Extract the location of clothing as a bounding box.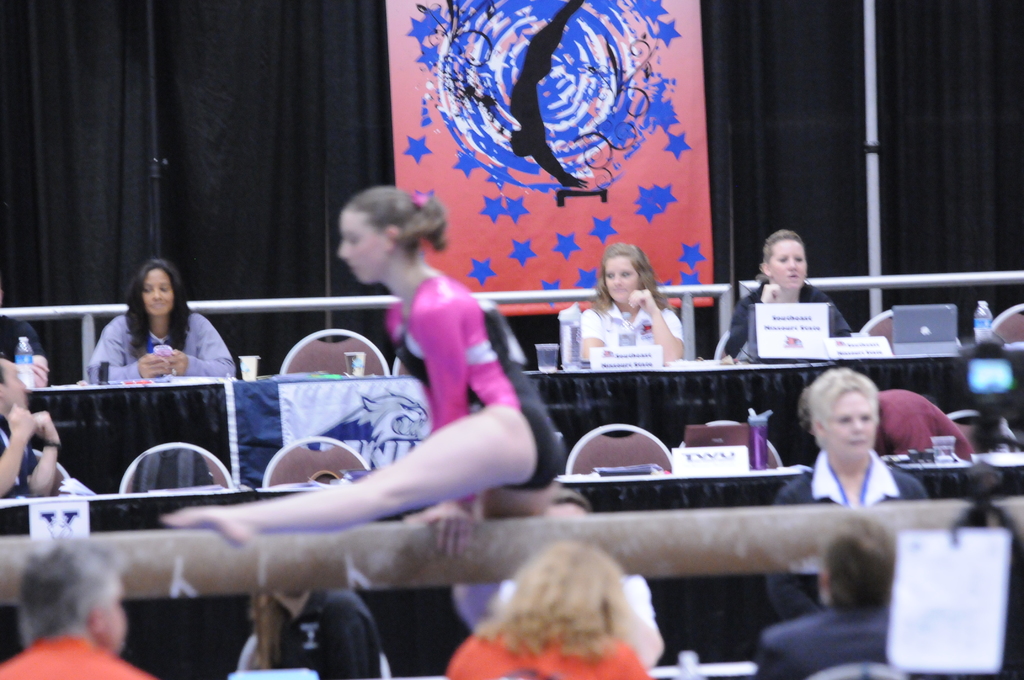
region(795, 453, 930, 516).
